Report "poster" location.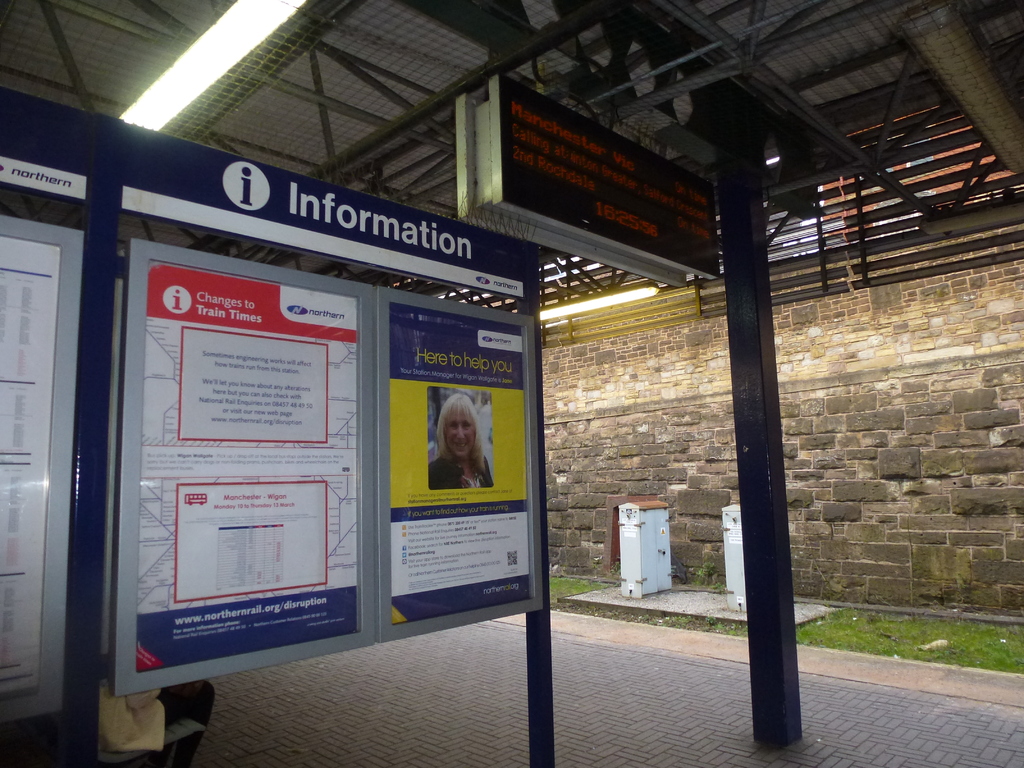
Report: 138:260:354:668.
